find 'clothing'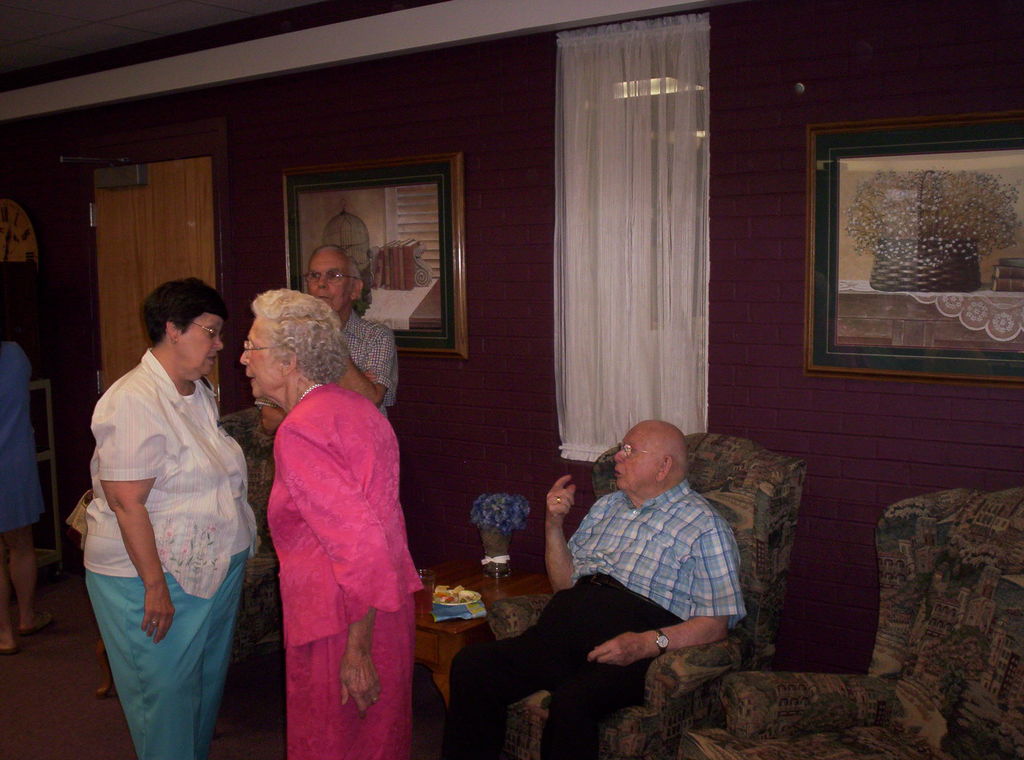
bbox=[0, 341, 49, 524]
